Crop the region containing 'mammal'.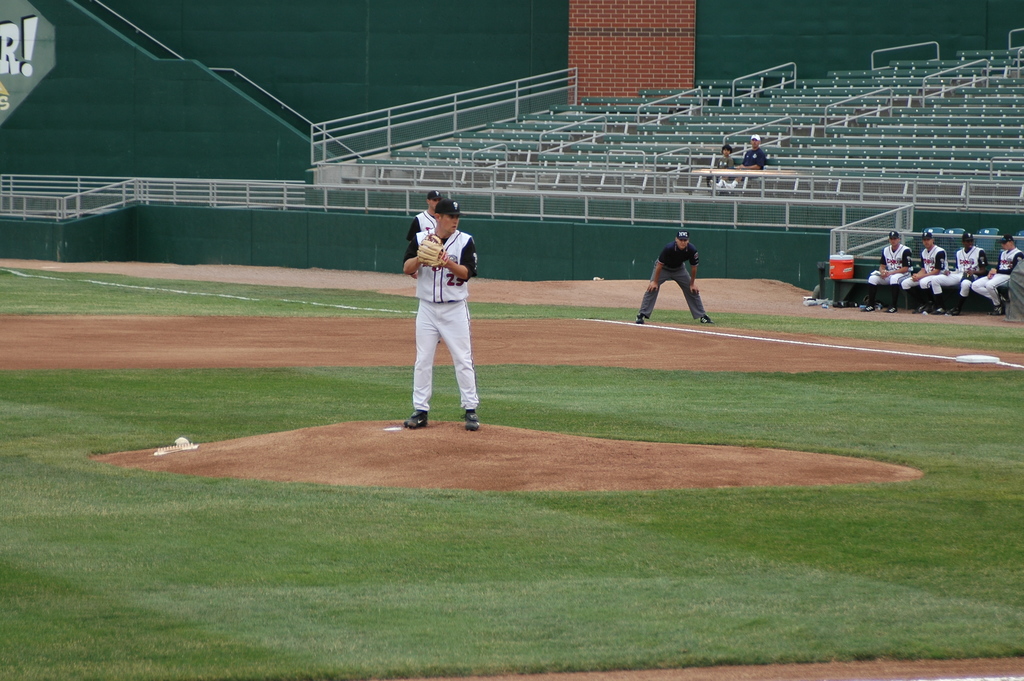
Crop region: (x1=857, y1=231, x2=912, y2=311).
